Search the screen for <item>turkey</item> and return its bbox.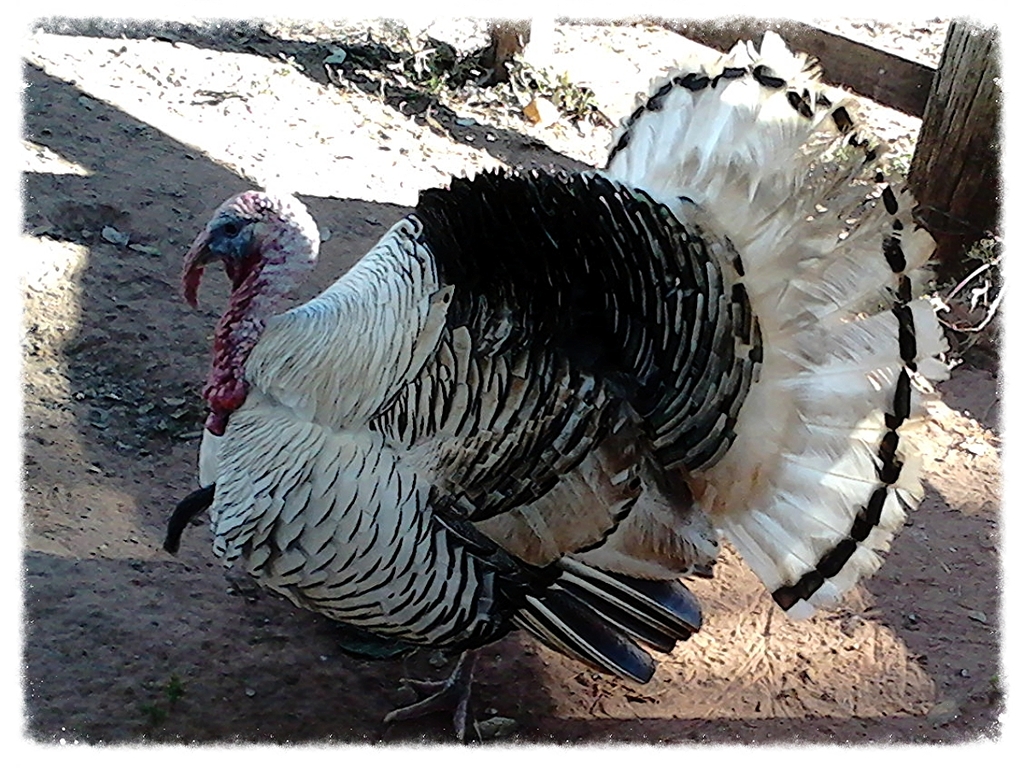
Found: {"x1": 160, "y1": 31, "x2": 950, "y2": 744}.
